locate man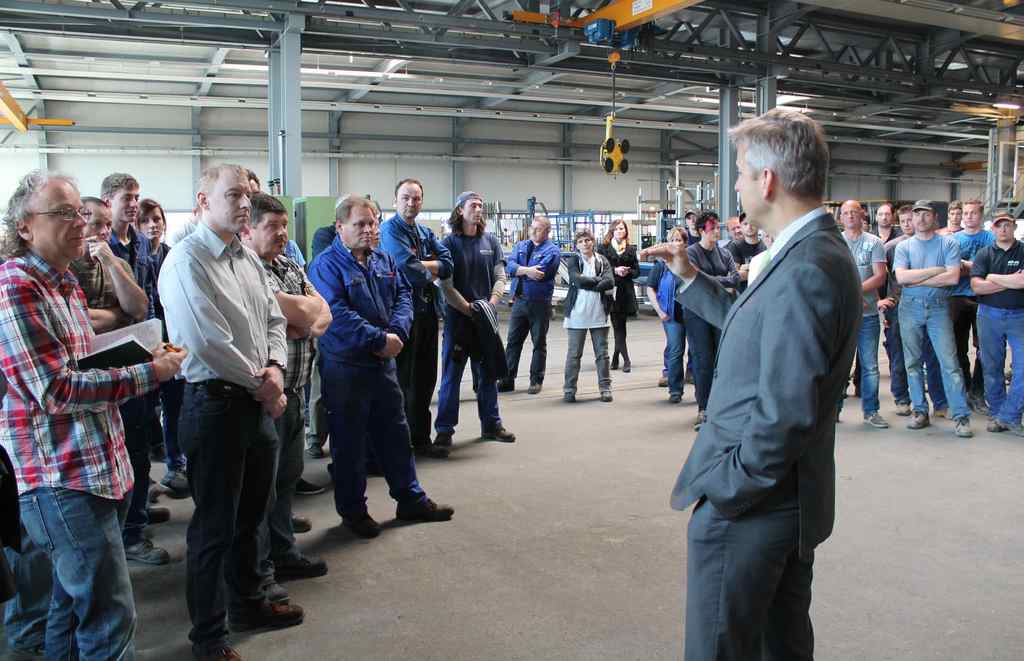
(left=936, top=197, right=967, bottom=241)
